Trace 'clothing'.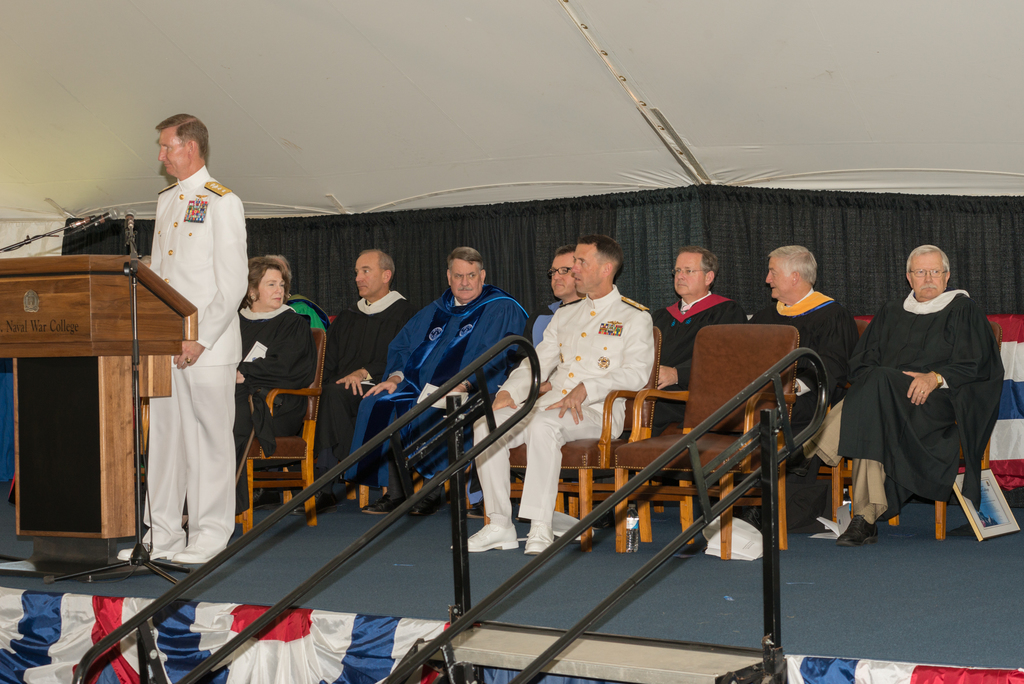
Traced to Rect(236, 300, 317, 514).
